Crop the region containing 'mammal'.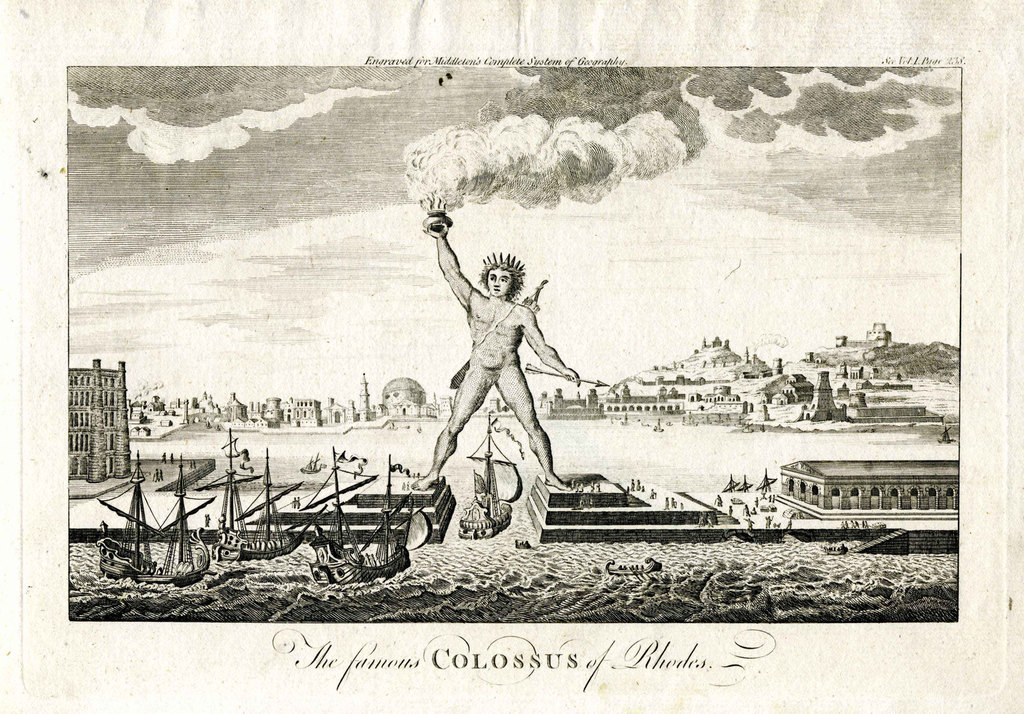
Crop region: (x1=370, y1=553, x2=376, y2=566).
